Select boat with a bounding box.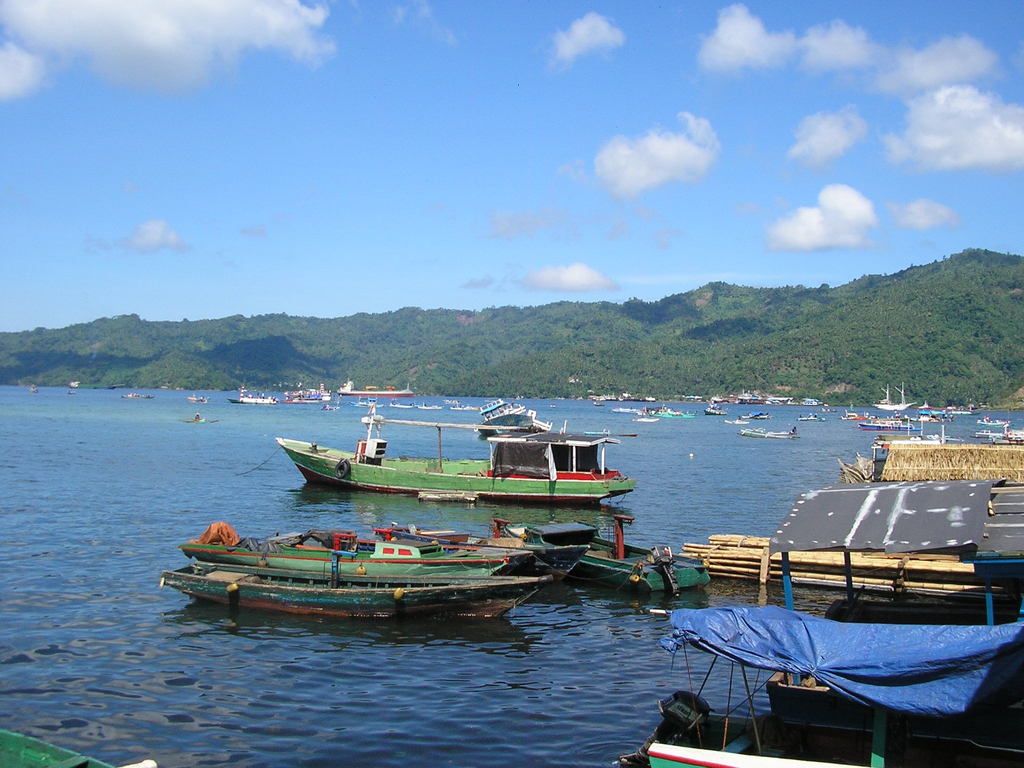
861 415 916 435.
